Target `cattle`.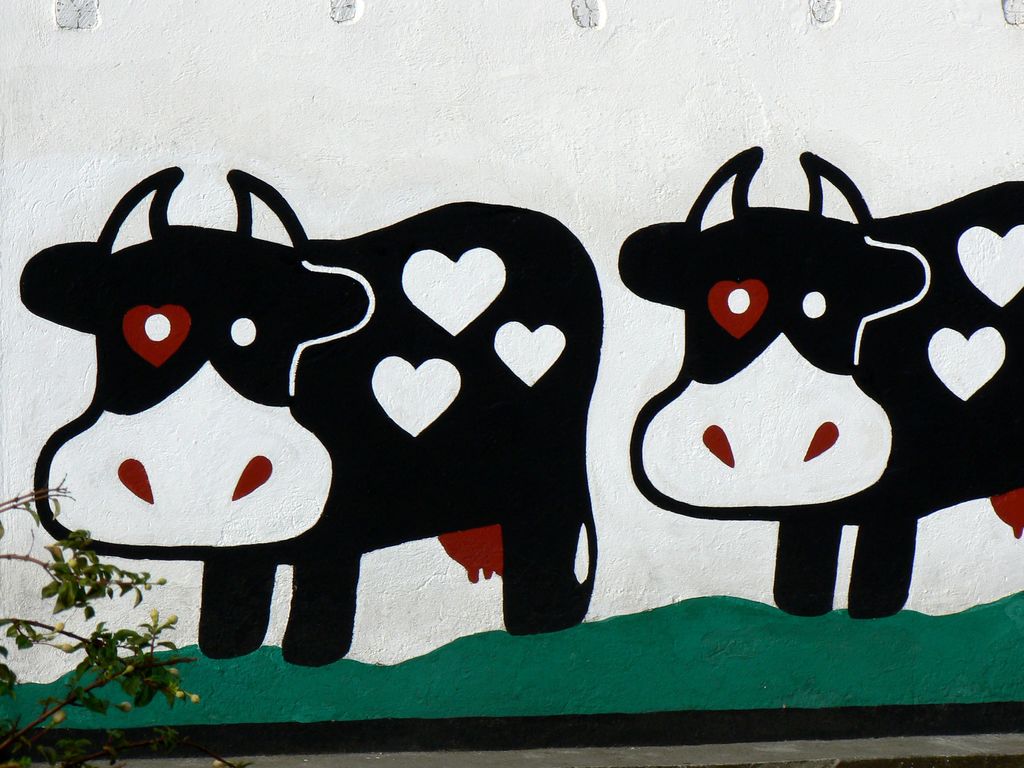
Target region: rect(609, 148, 1023, 618).
